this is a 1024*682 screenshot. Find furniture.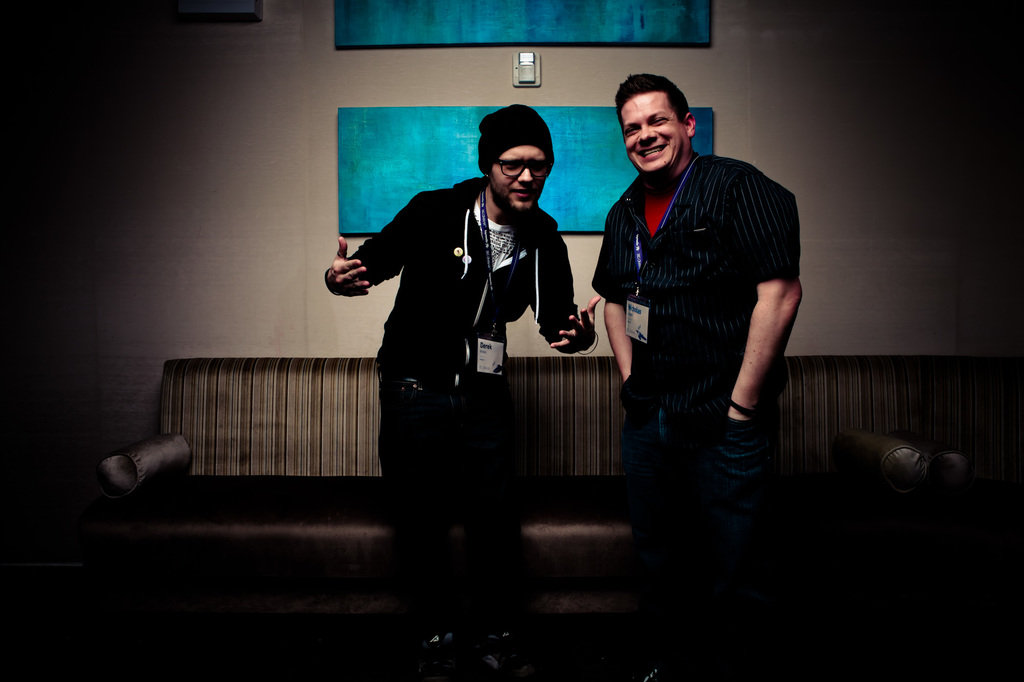
Bounding box: <box>94,357,992,585</box>.
